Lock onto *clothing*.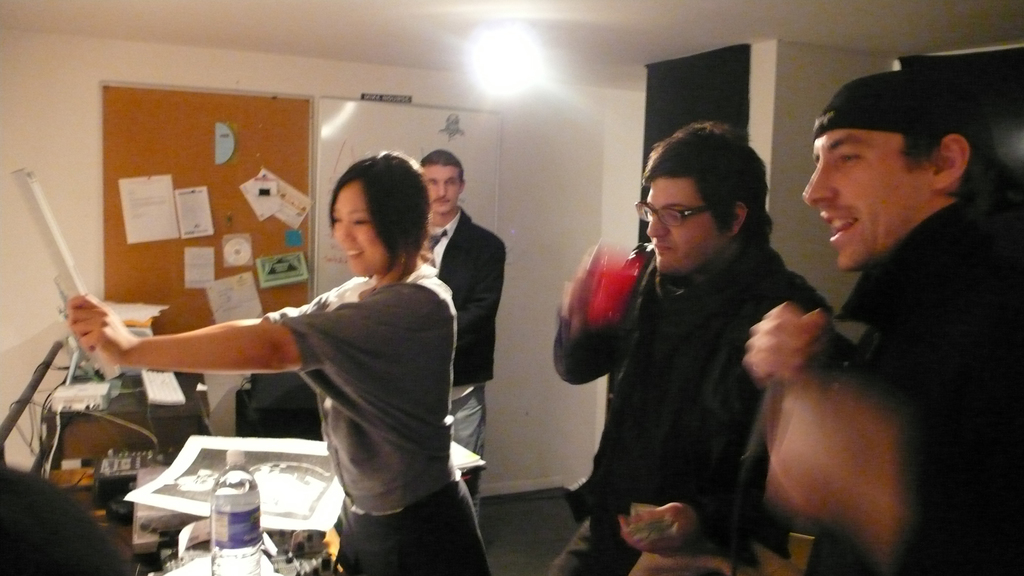
Locked: region(553, 168, 847, 572).
